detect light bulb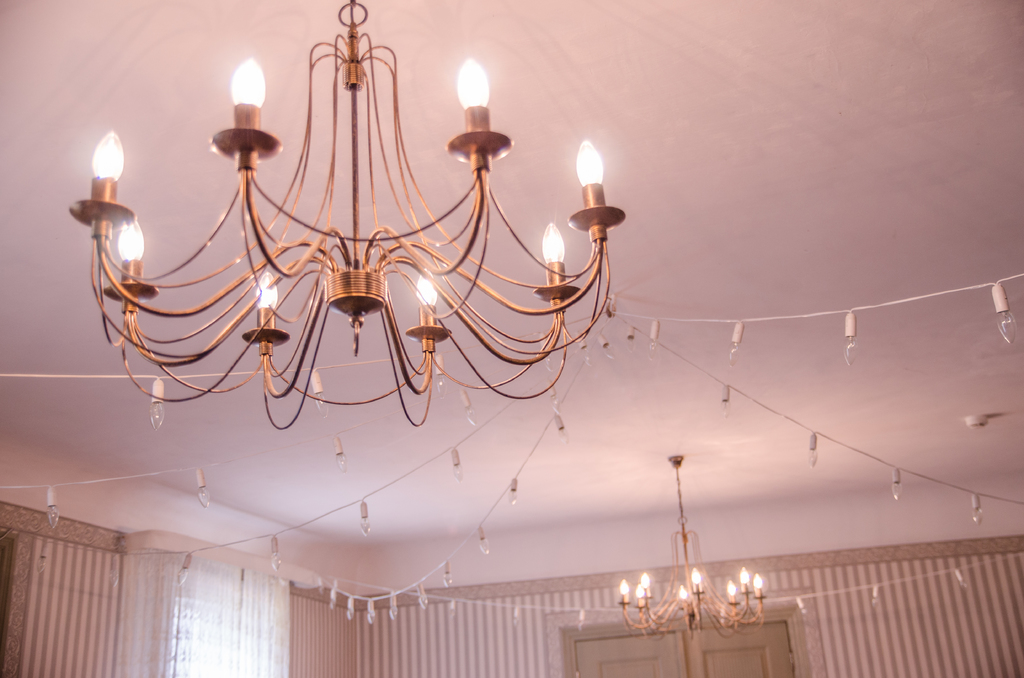
{"left": 650, "top": 318, "right": 661, "bottom": 361}
